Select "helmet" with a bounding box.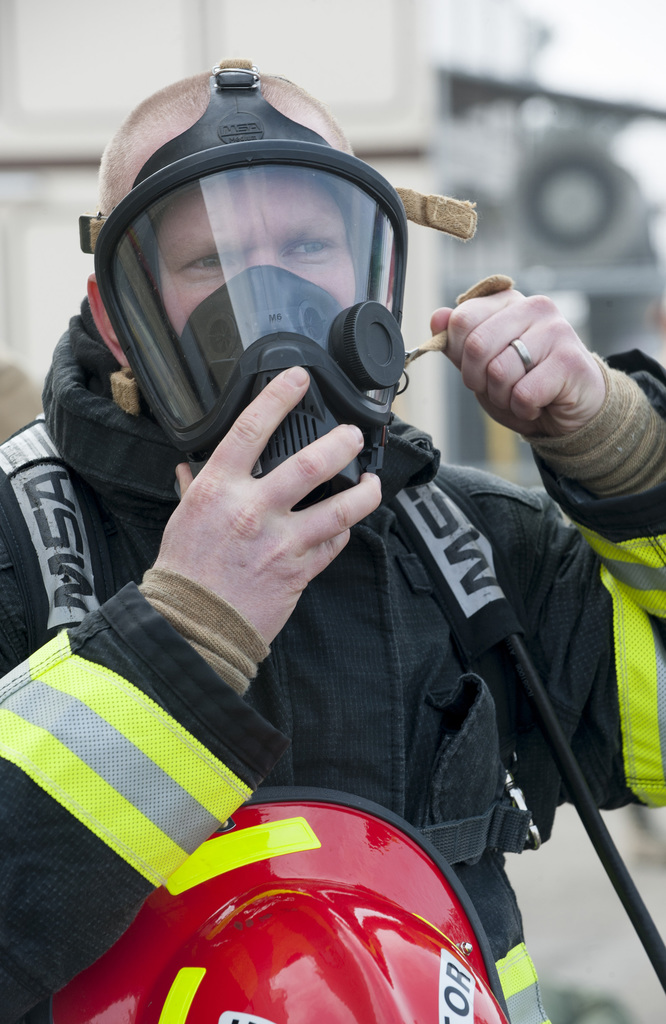
[72,56,429,529].
